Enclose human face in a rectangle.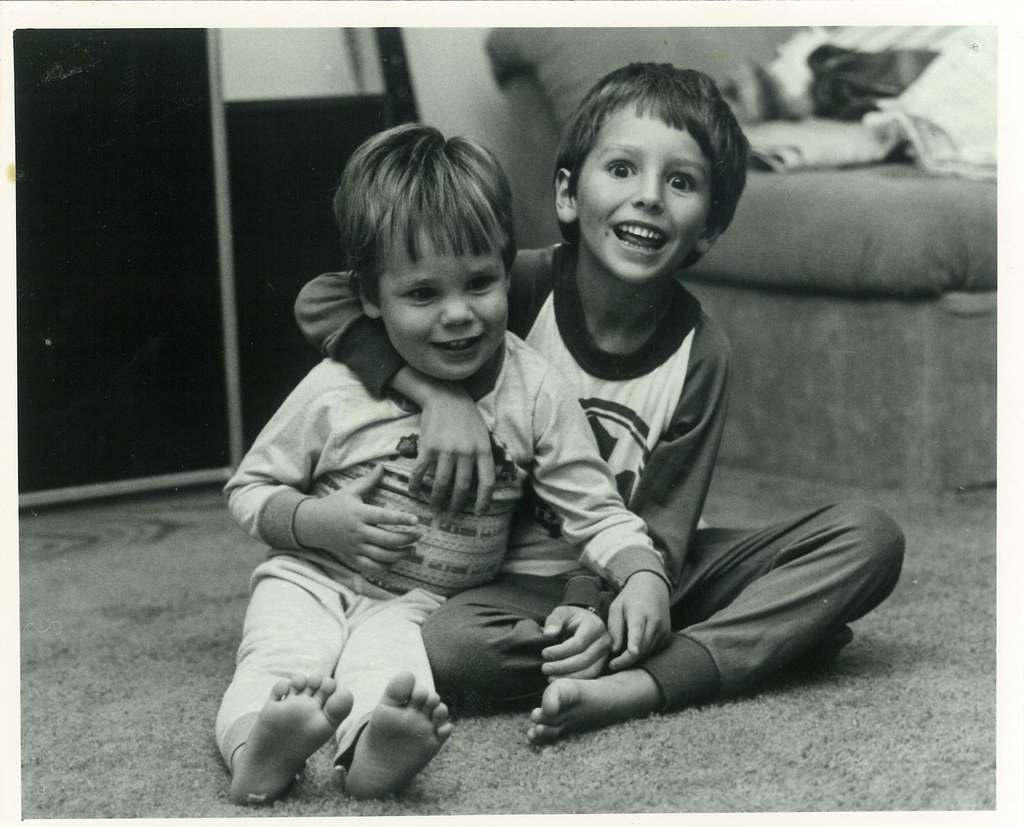
box(575, 102, 713, 275).
